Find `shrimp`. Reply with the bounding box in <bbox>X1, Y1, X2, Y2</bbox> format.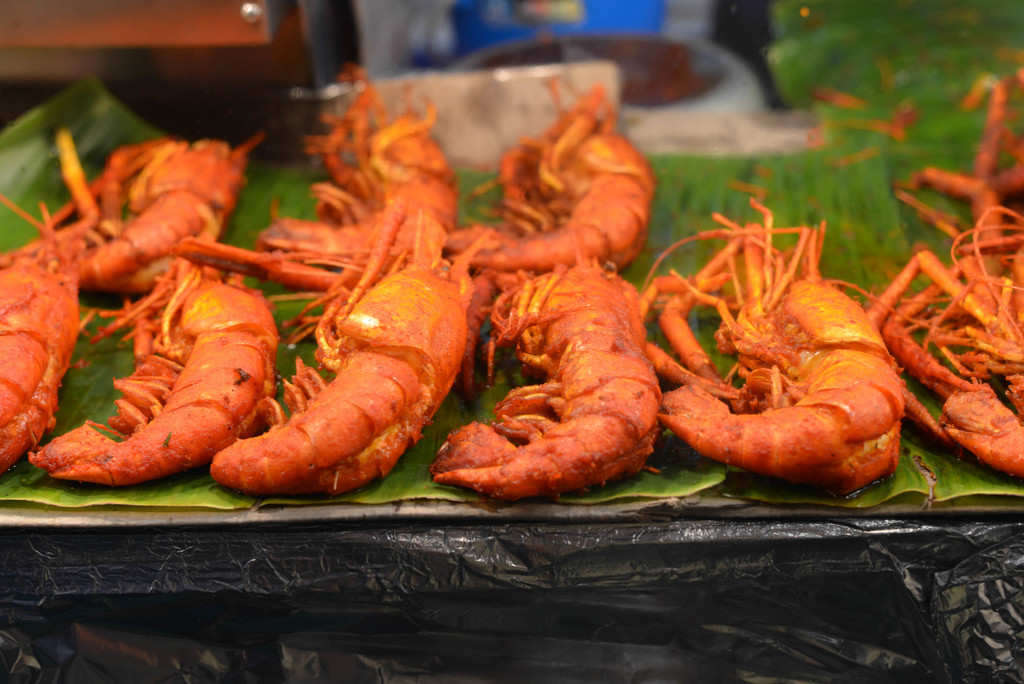
<bbox>0, 191, 94, 471</bbox>.
